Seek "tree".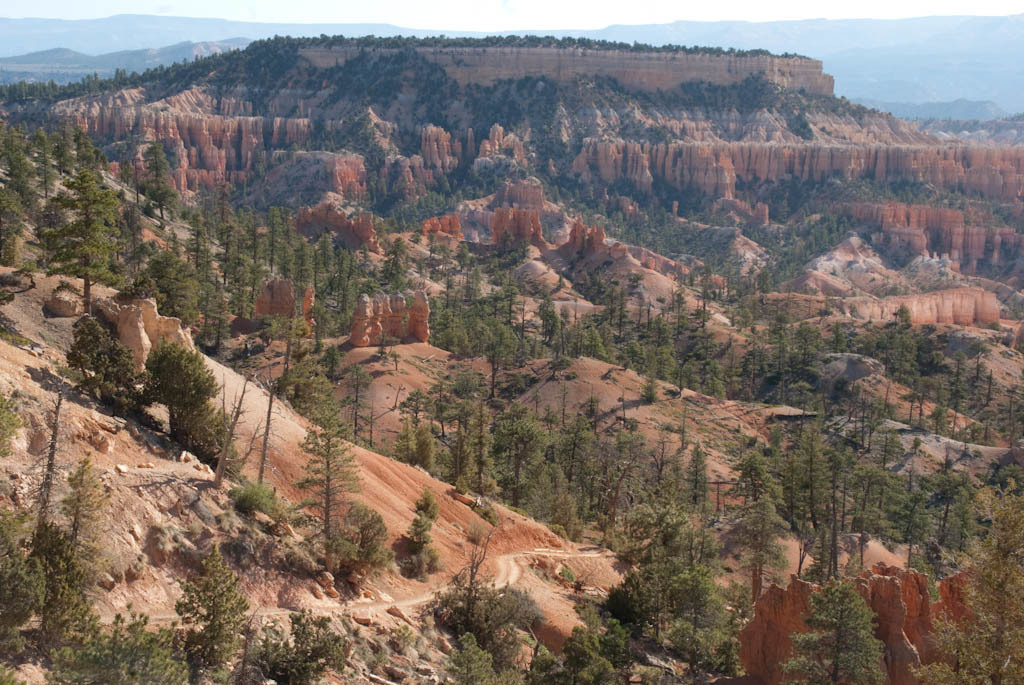
detection(185, 202, 213, 308).
